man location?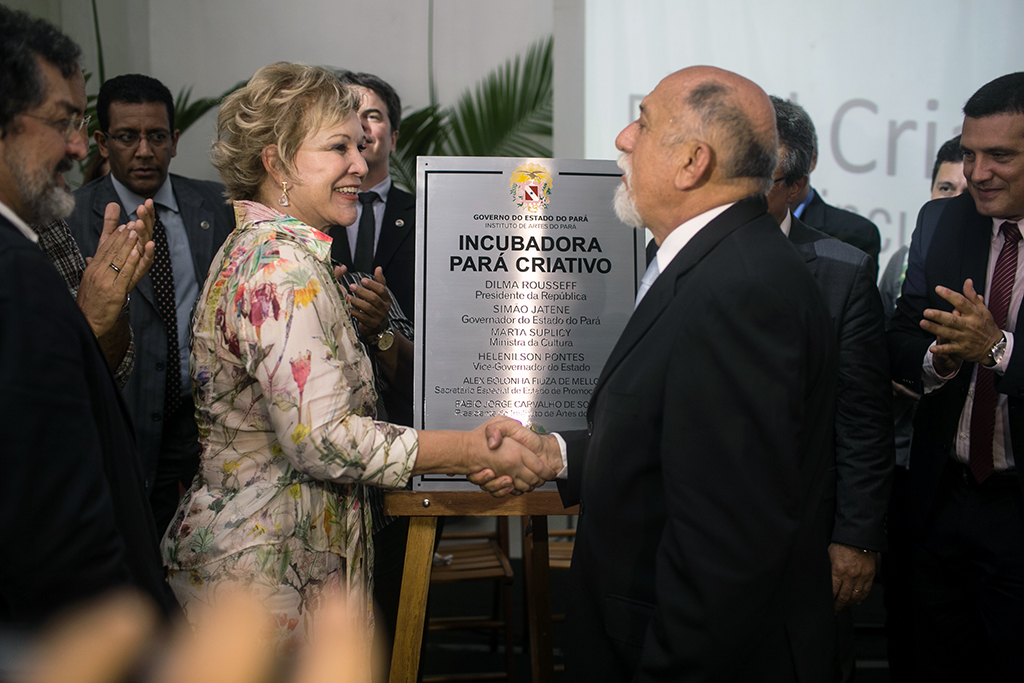
crop(62, 70, 237, 536)
